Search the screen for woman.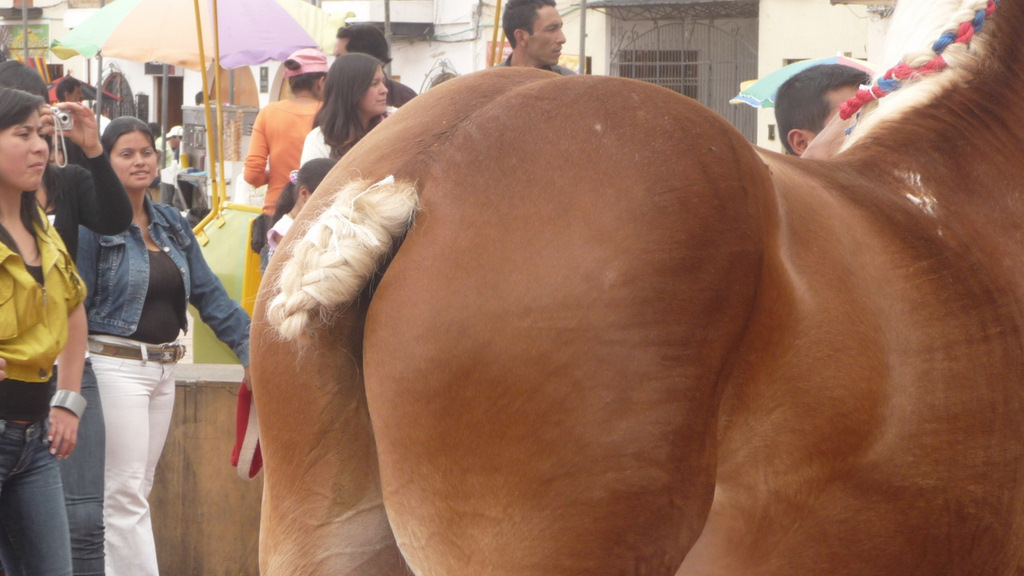
Found at 72/112/253/575.
